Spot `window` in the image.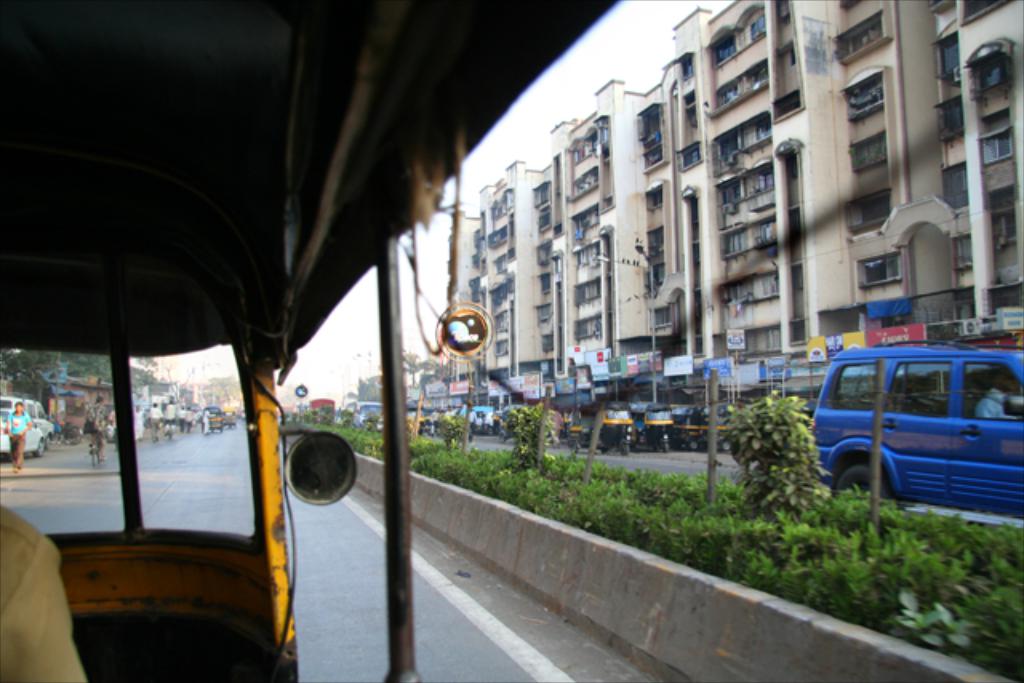
`window` found at left=538, top=272, right=552, bottom=291.
